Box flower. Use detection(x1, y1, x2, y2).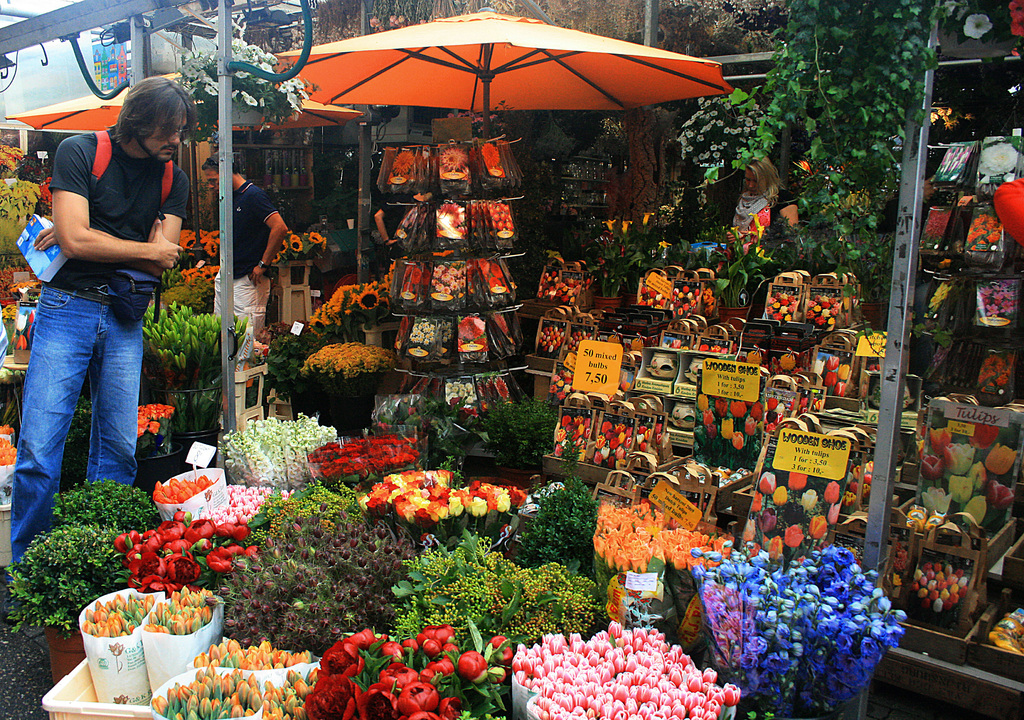
detection(828, 503, 840, 528).
